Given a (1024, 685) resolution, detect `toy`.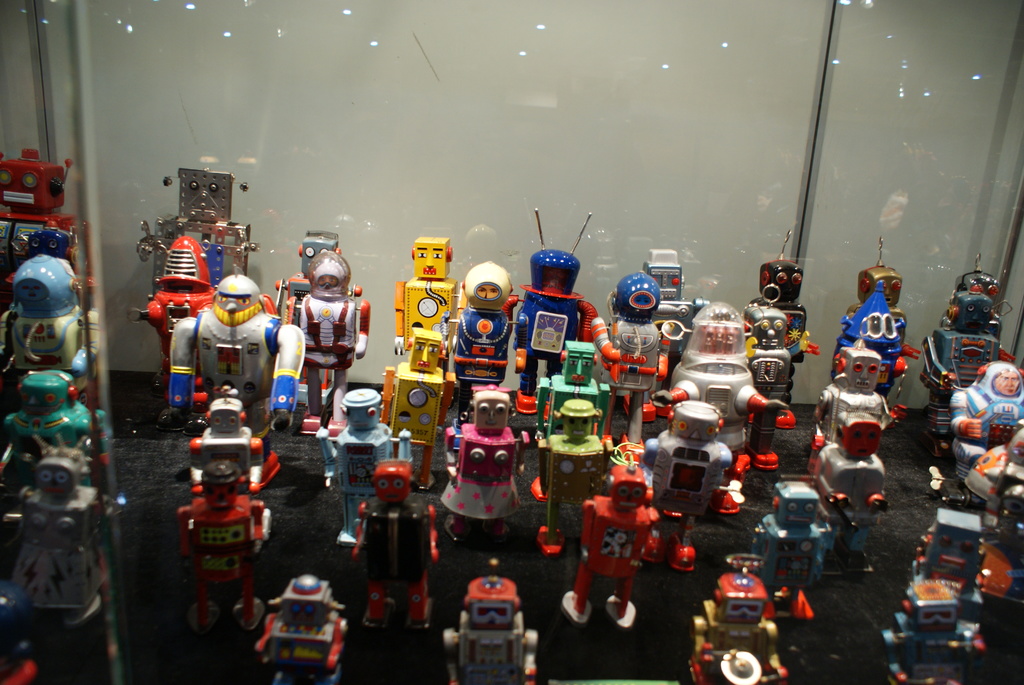
left=520, top=209, right=600, bottom=417.
